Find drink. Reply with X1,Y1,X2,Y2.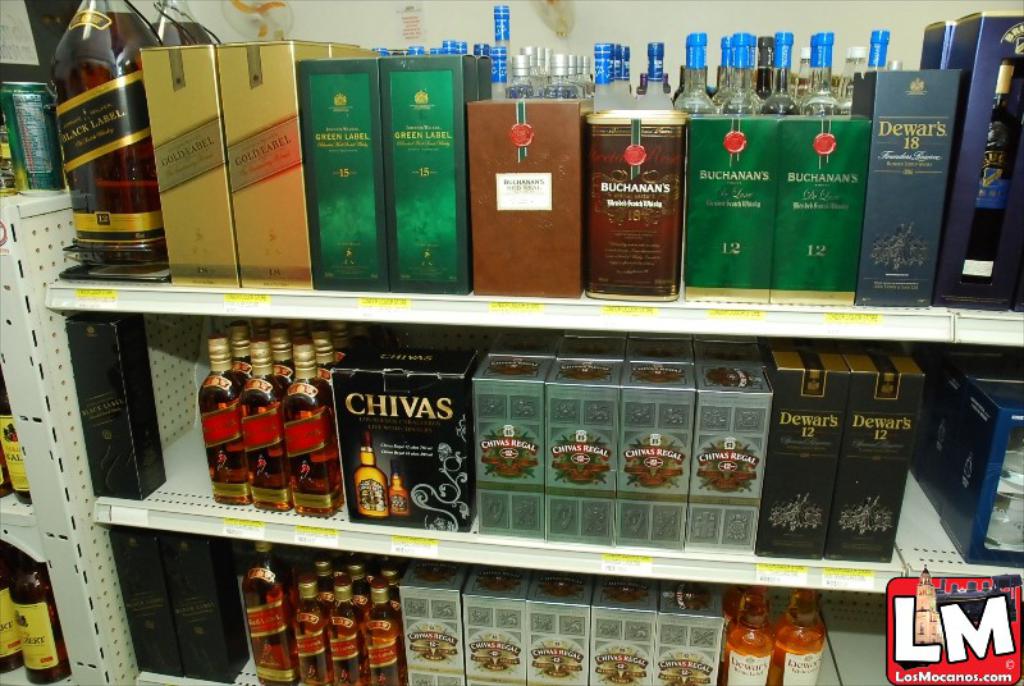
0,378,31,508.
